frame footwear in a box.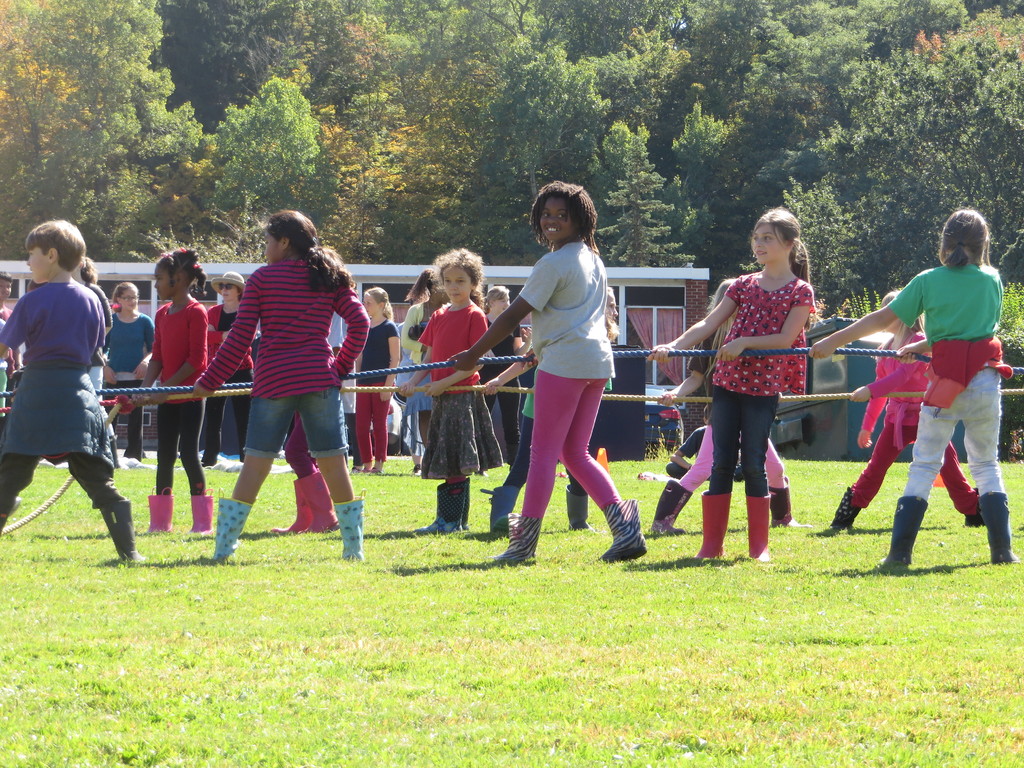
[left=353, top=468, right=362, bottom=477].
